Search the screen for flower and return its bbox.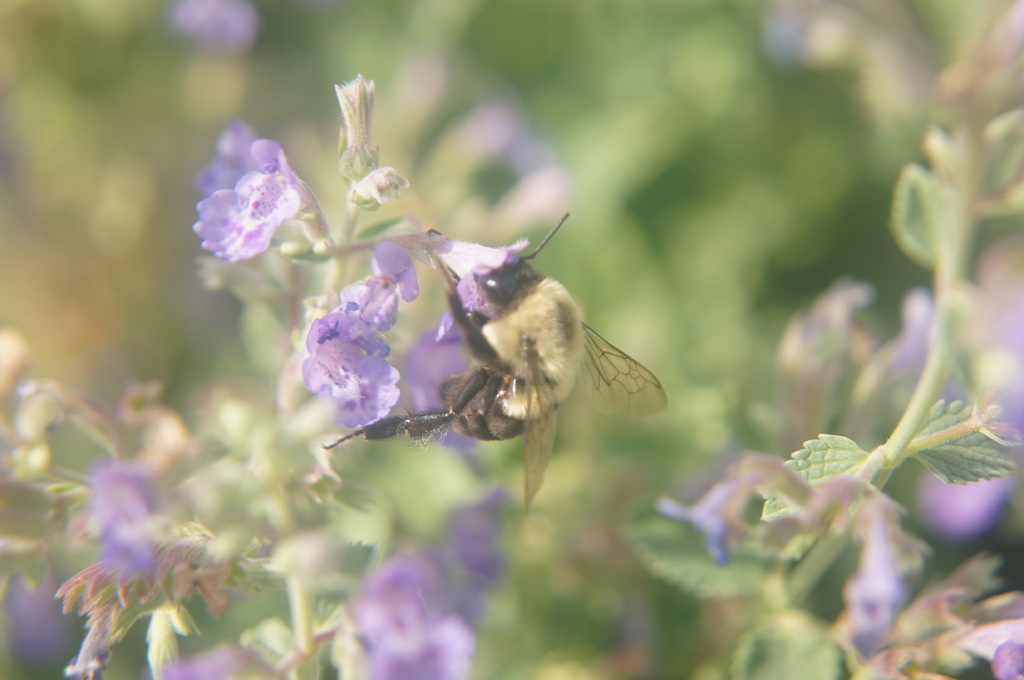
Found: {"left": 186, "top": 123, "right": 314, "bottom": 269}.
